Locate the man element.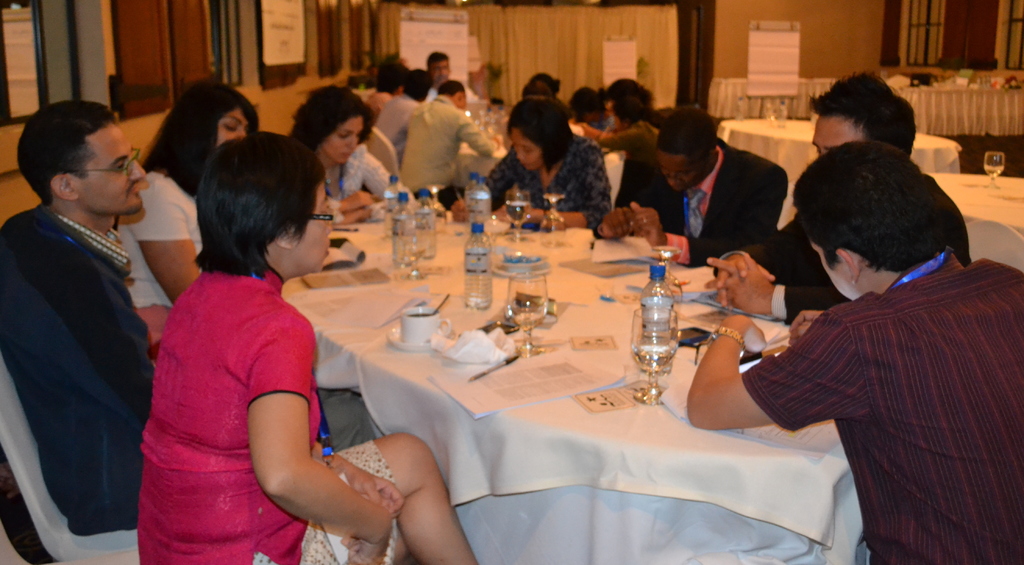
Element bbox: locate(701, 68, 970, 326).
